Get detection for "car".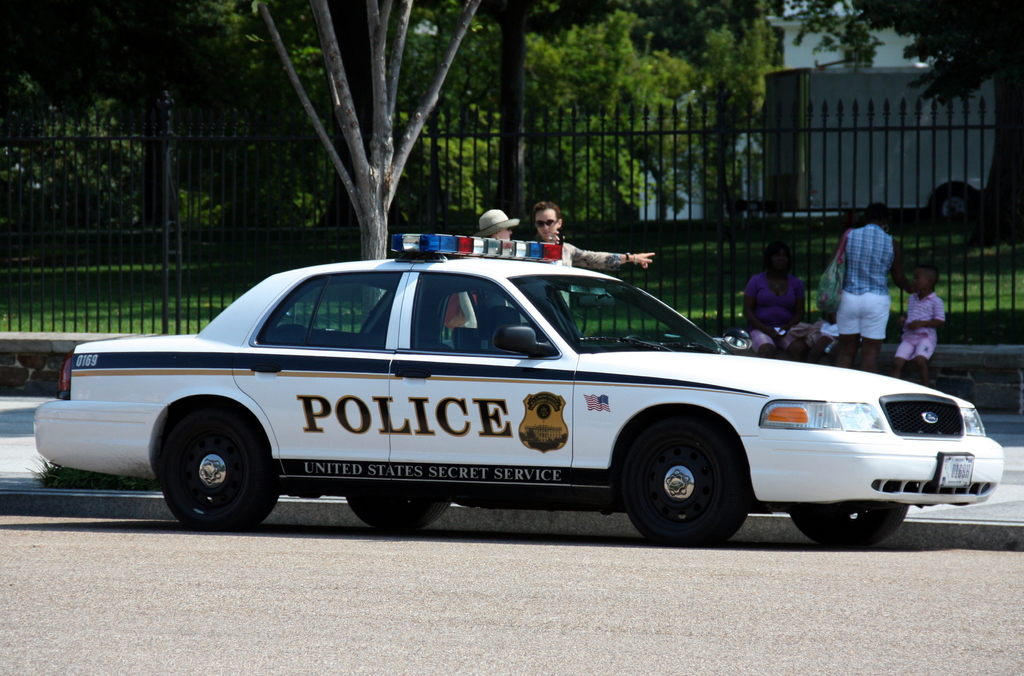
Detection: 34, 225, 1006, 552.
